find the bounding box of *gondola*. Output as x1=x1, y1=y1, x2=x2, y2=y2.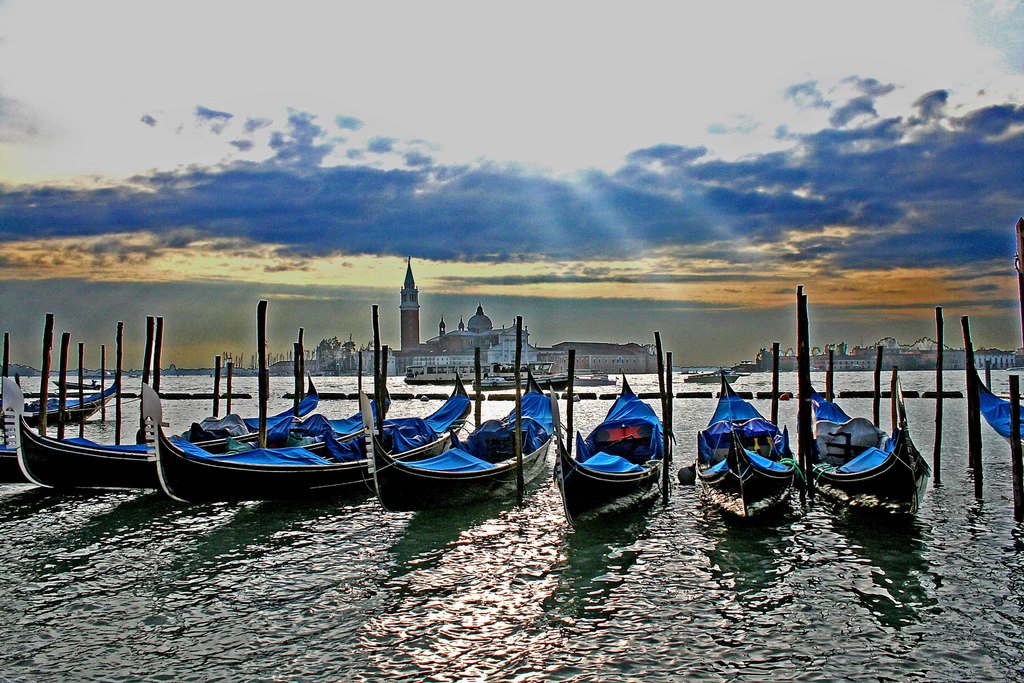
x1=17, y1=369, x2=121, y2=435.
